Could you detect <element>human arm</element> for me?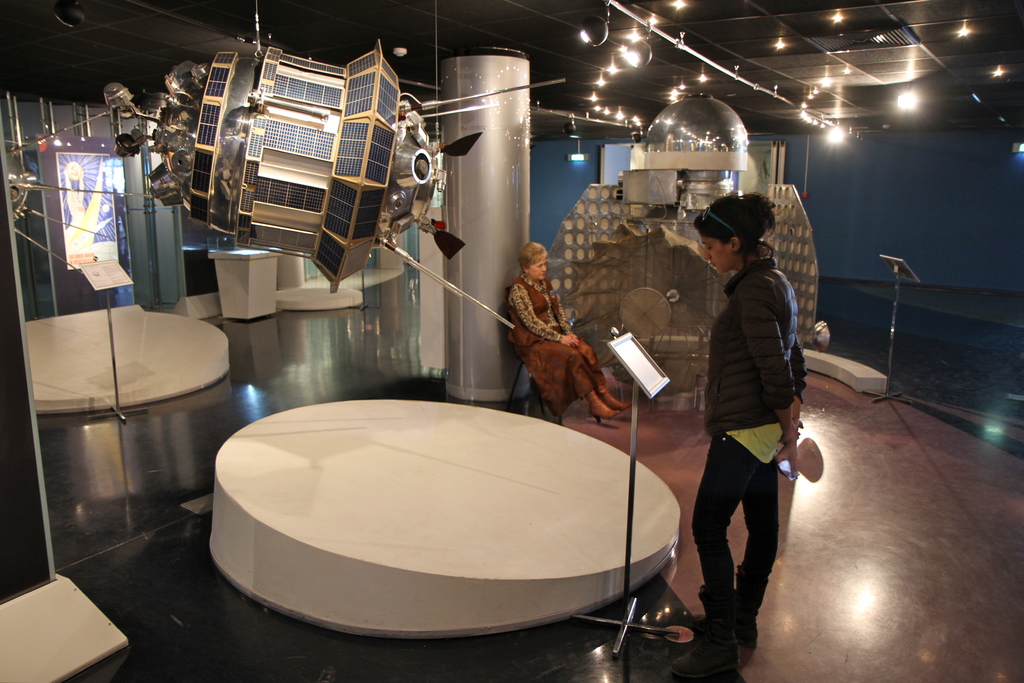
Detection result: 557,284,584,355.
